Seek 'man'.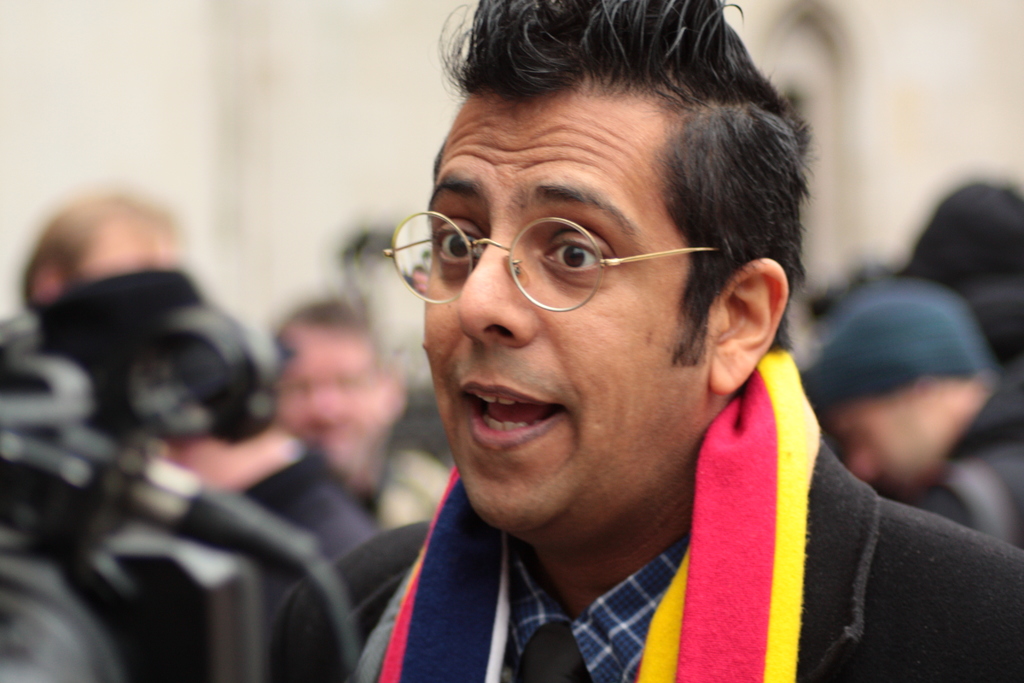
(left=226, top=8, right=1003, bottom=682).
